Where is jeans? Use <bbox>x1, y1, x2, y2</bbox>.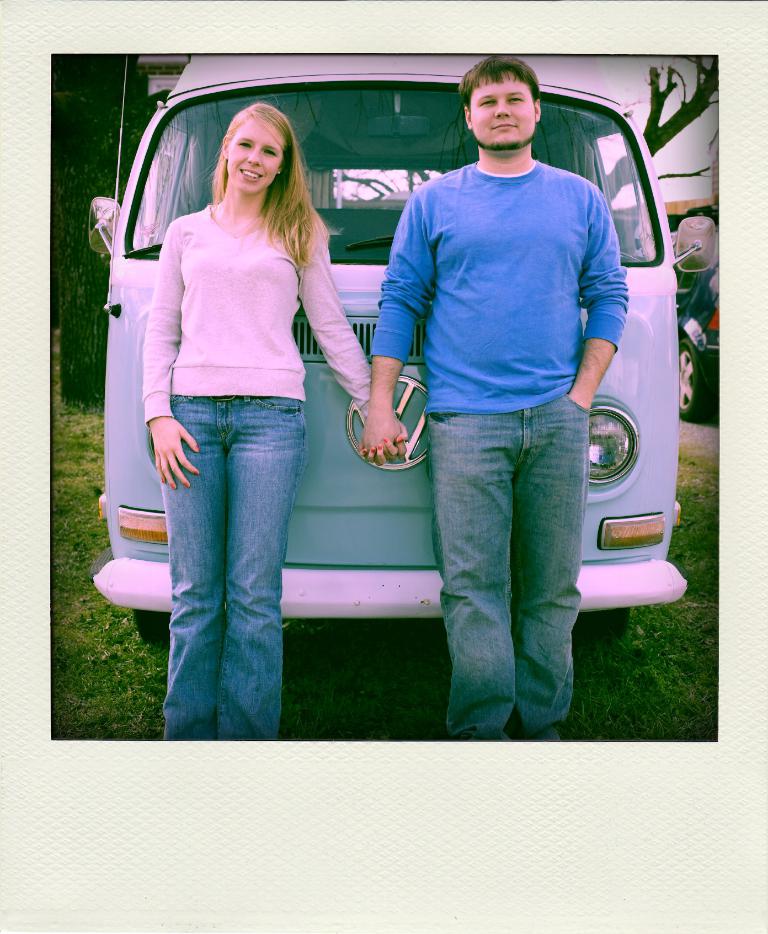
<bbox>144, 371, 315, 707</bbox>.
